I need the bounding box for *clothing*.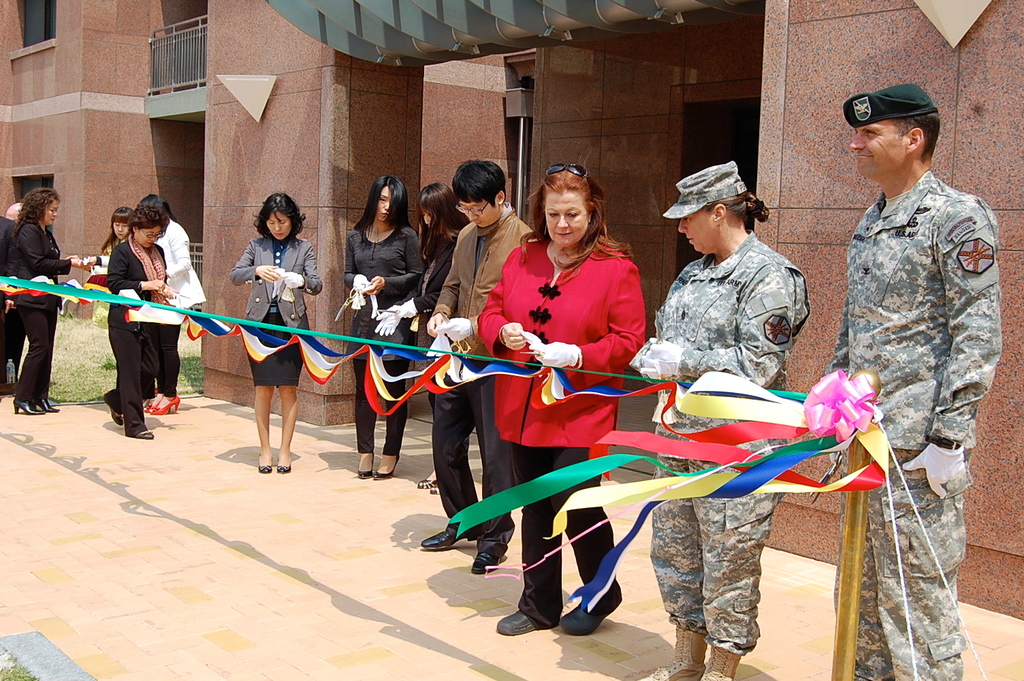
Here it is: (x1=157, y1=223, x2=207, y2=394).
